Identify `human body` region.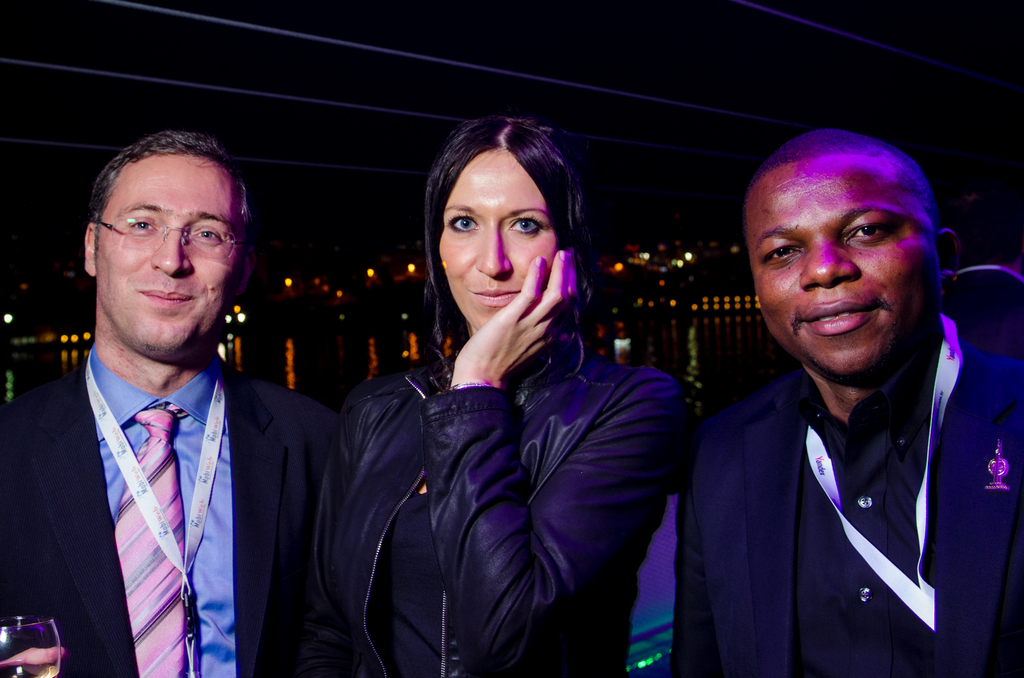
Region: (320,127,696,666).
